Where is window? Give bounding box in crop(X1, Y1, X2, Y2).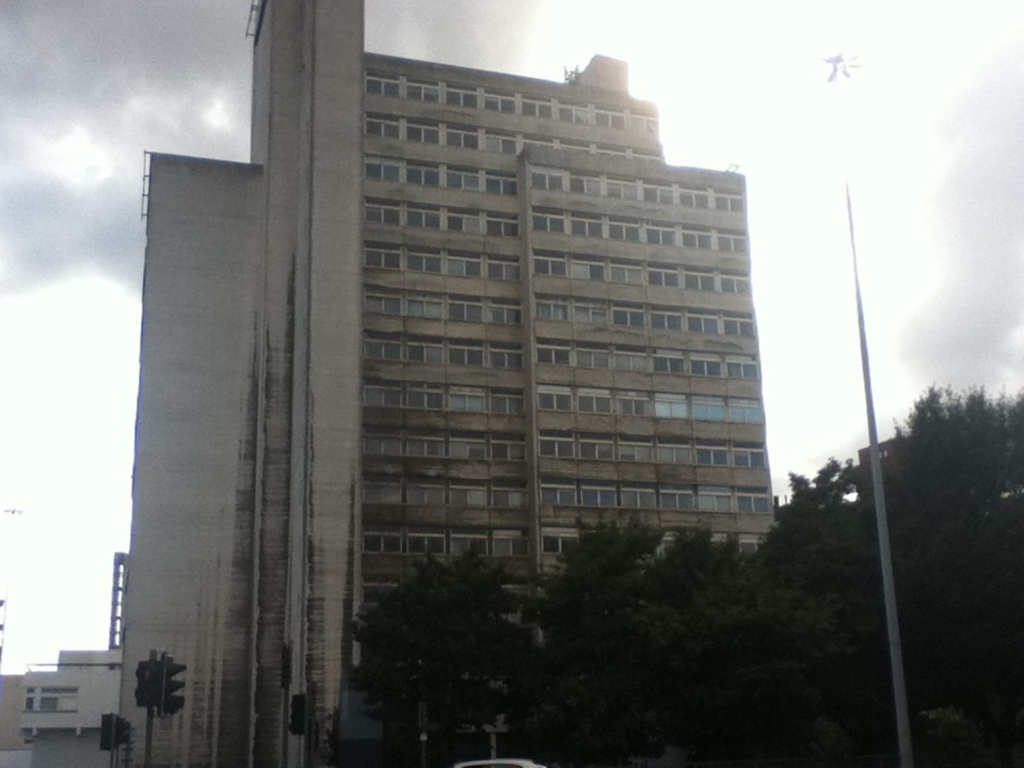
crop(447, 298, 480, 323).
